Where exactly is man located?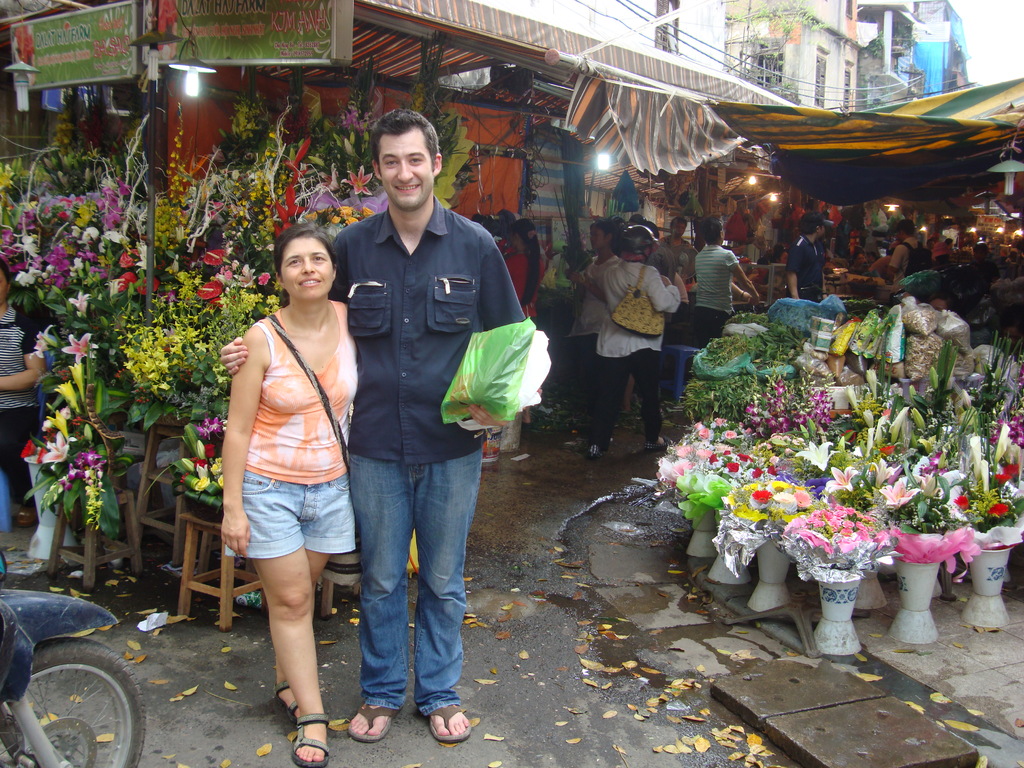
Its bounding box is (left=783, top=211, right=827, bottom=302).
